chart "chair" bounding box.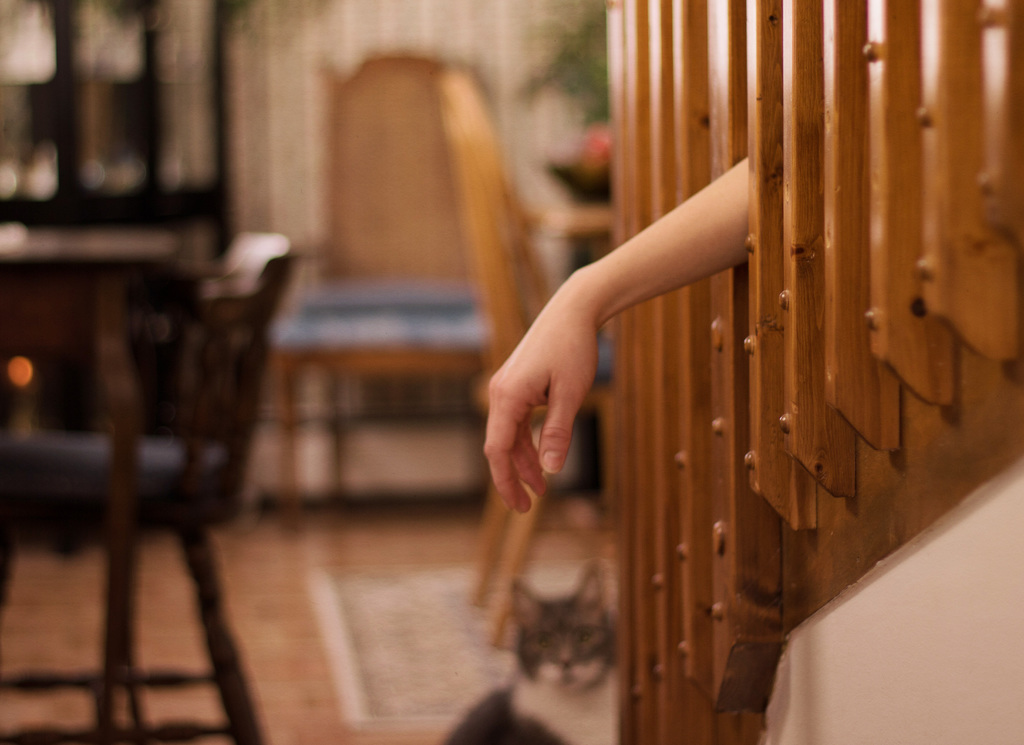
Charted: 440,62,611,645.
